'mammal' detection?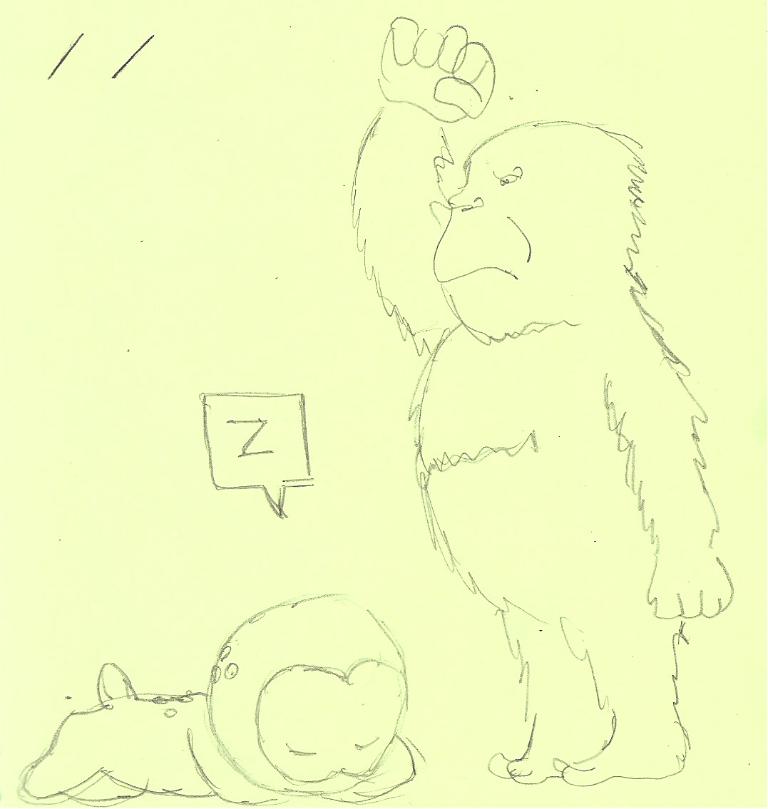
BBox(352, 4, 741, 791)
